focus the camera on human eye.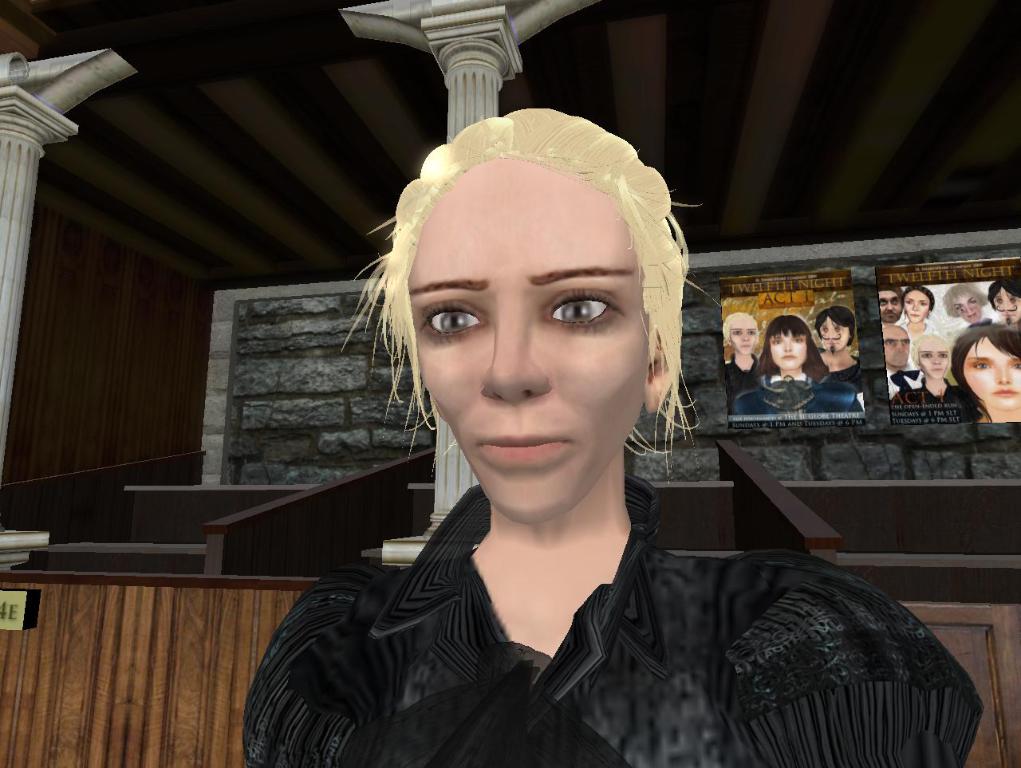
Focus region: 966:356:988:372.
